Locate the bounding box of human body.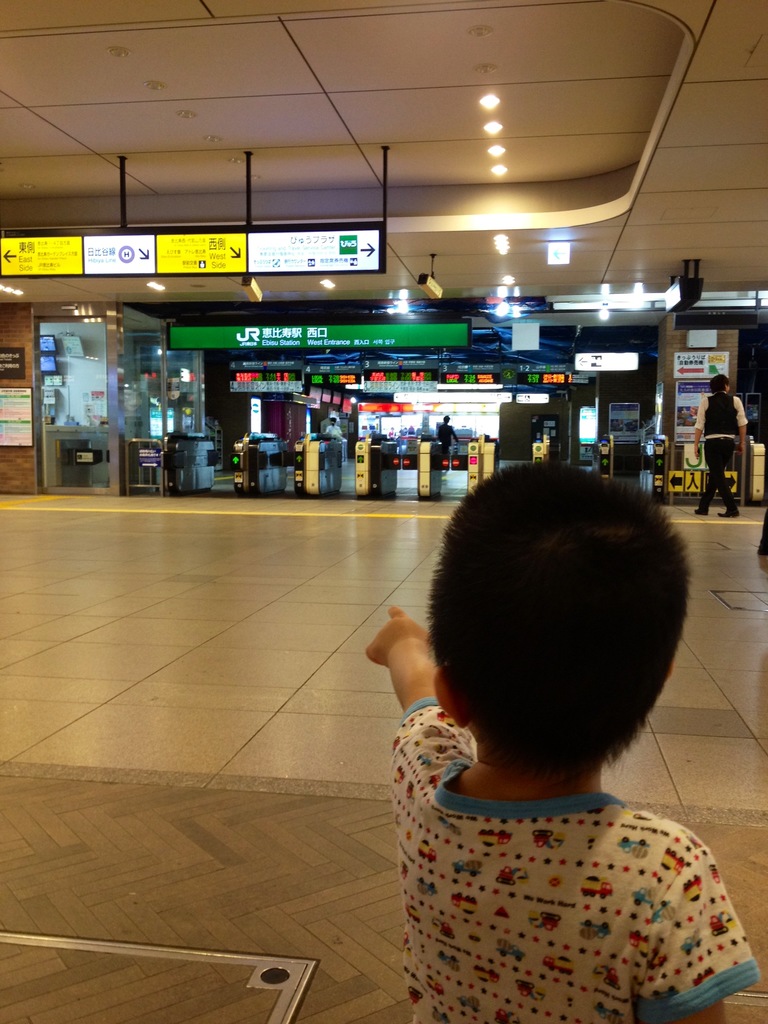
Bounding box: box=[688, 392, 751, 518].
